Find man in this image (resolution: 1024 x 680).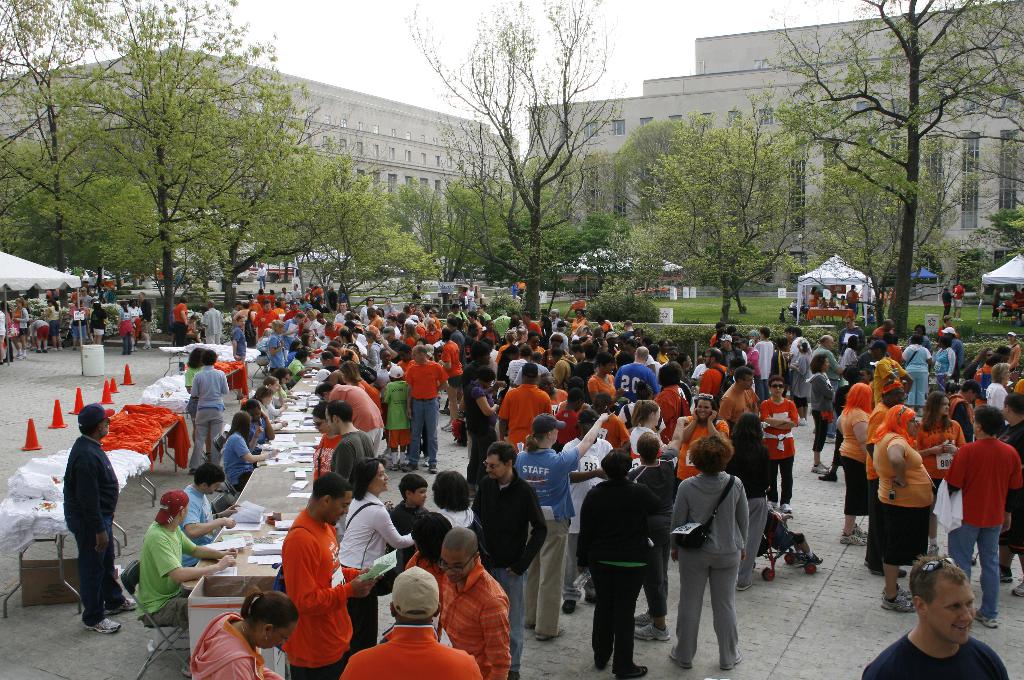
box=[332, 296, 345, 326].
